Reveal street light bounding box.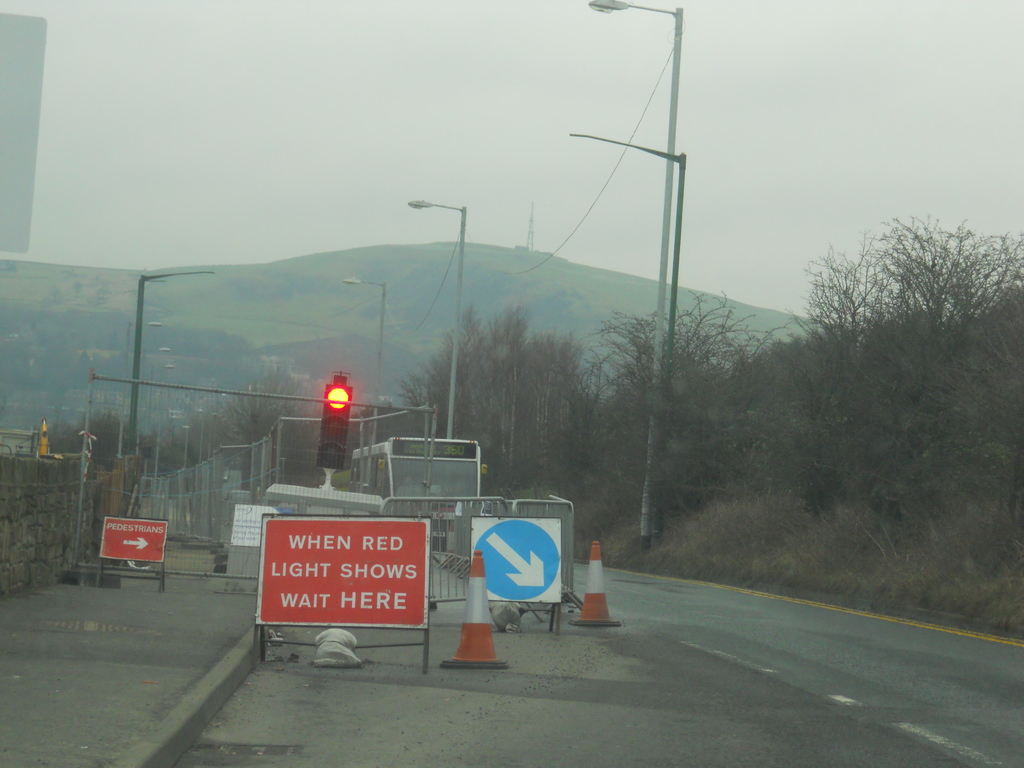
Revealed: x1=591, y1=0, x2=637, y2=545.
